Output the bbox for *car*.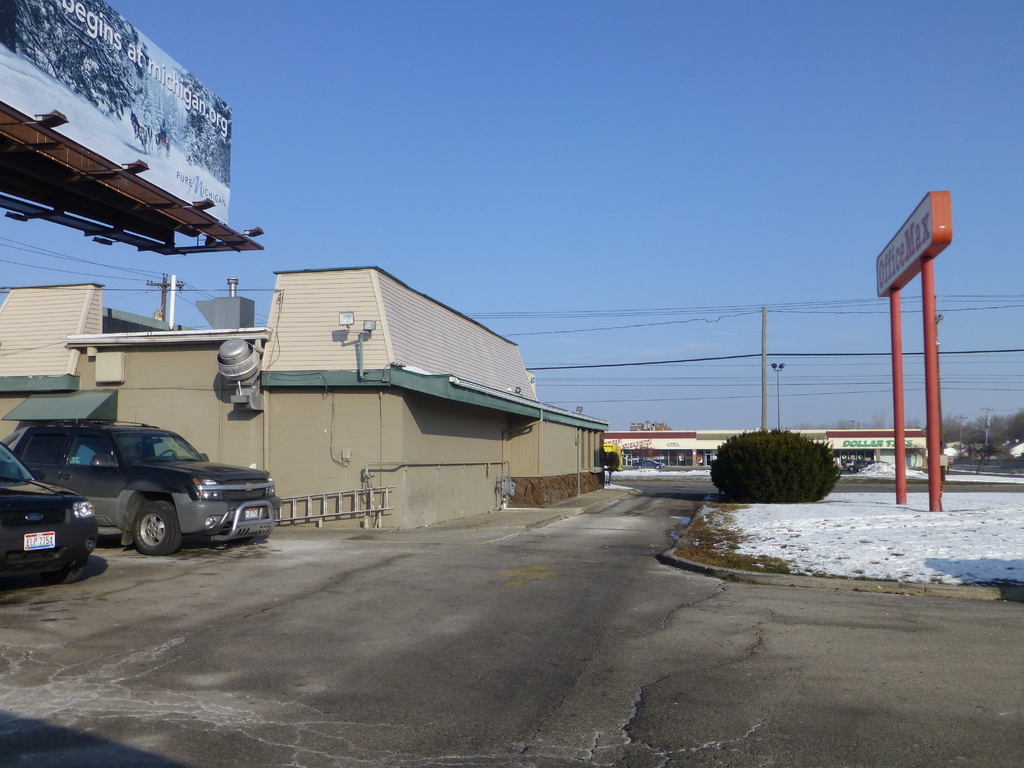
(x1=3, y1=413, x2=280, y2=553).
